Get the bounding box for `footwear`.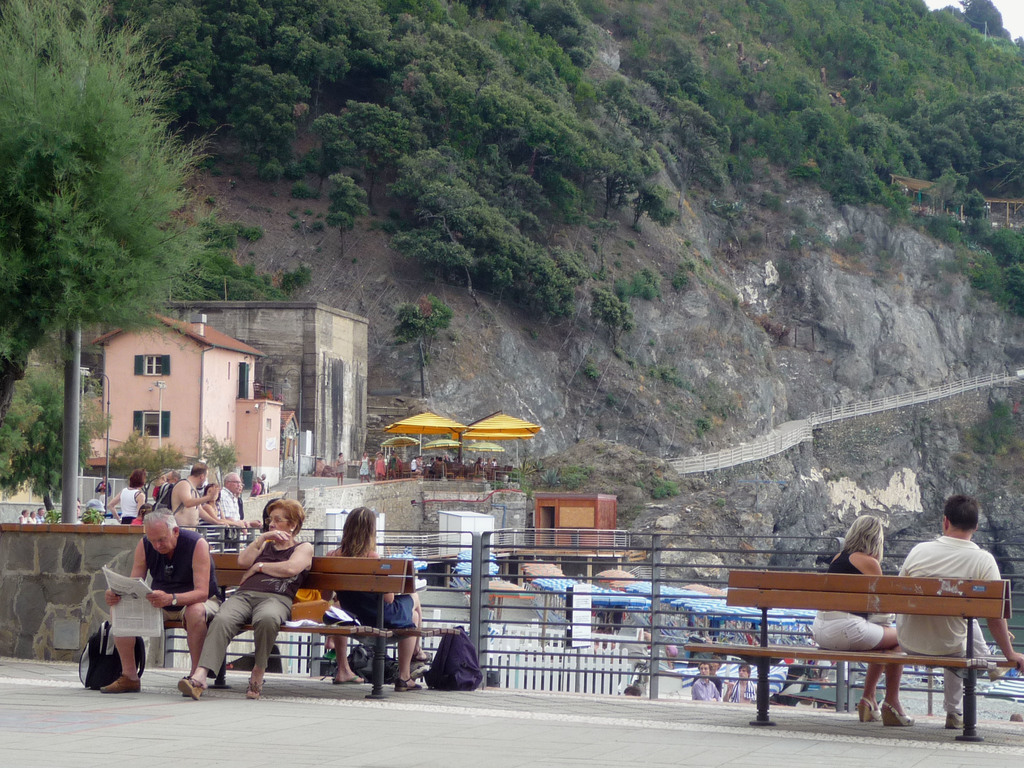
945,712,963,729.
